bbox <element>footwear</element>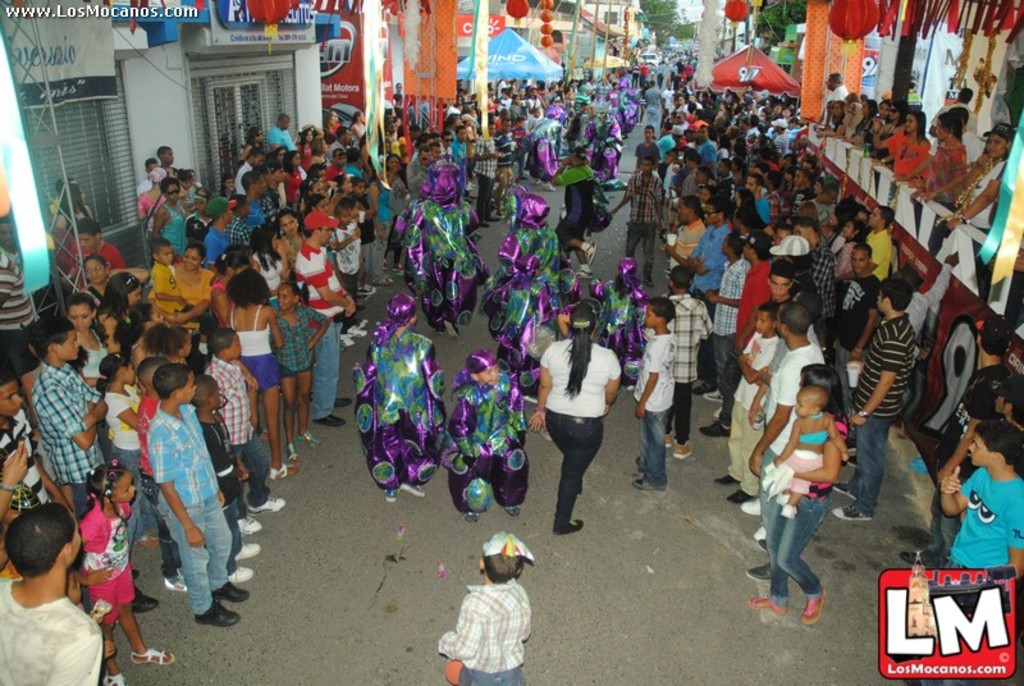
detection(195, 602, 239, 623)
